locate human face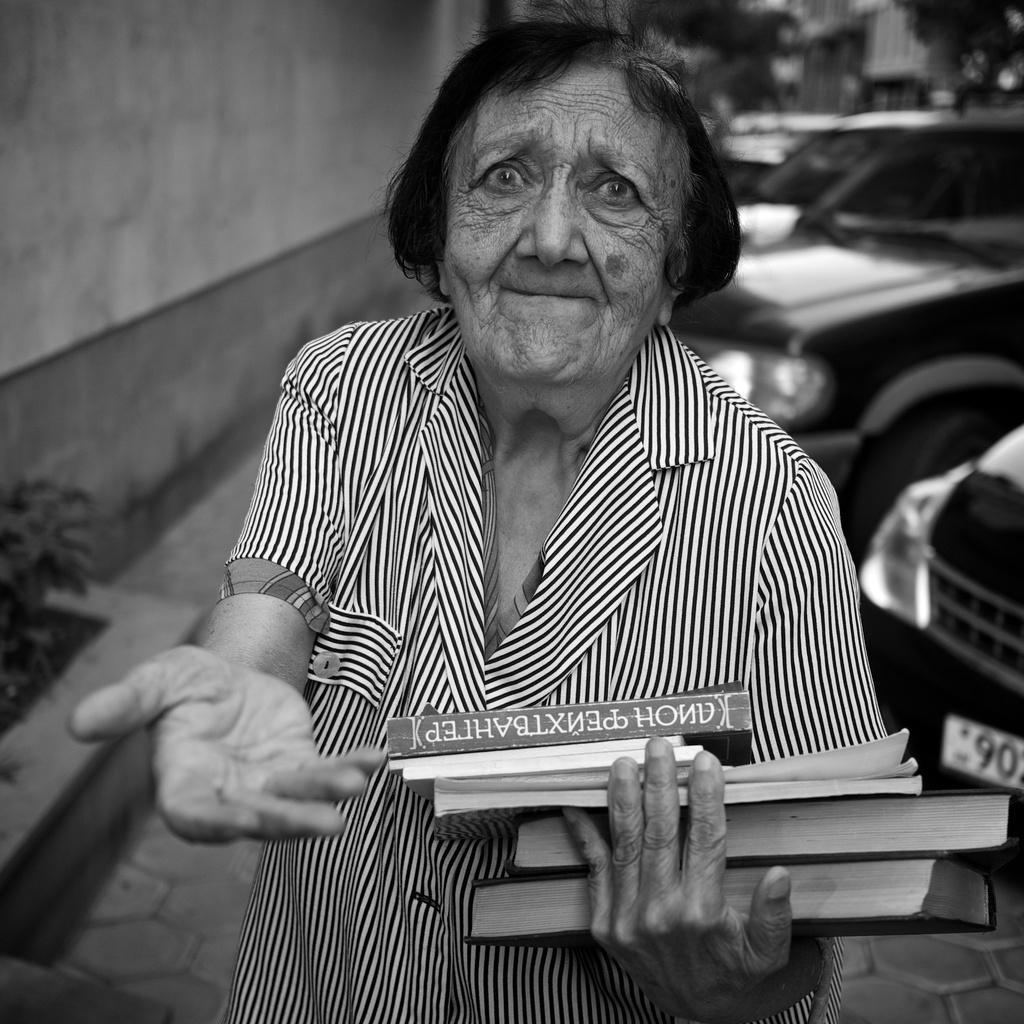
{"x1": 444, "y1": 57, "x2": 687, "y2": 398}
